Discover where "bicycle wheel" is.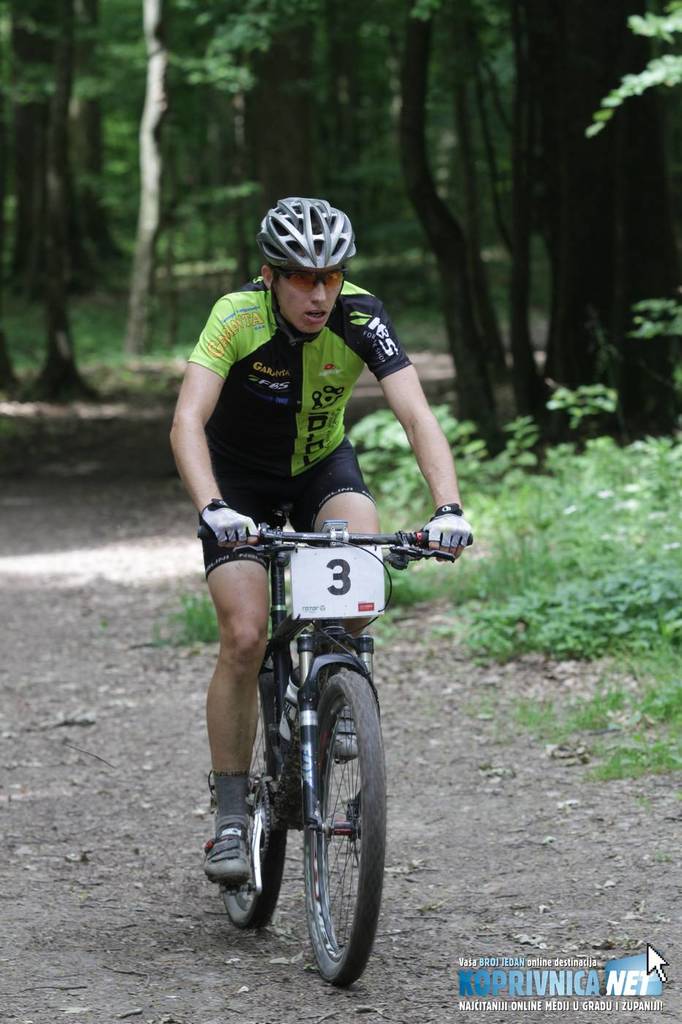
Discovered at Rect(219, 659, 289, 925).
